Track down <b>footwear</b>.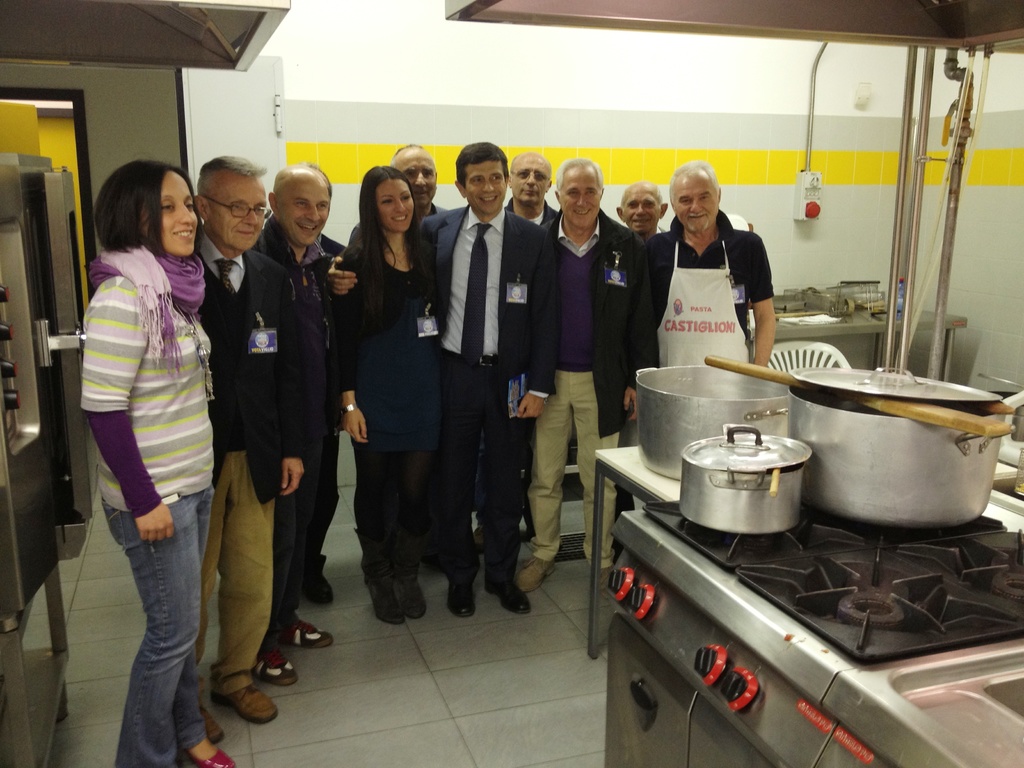
Tracked to detection(196, 653, 269, 744).
